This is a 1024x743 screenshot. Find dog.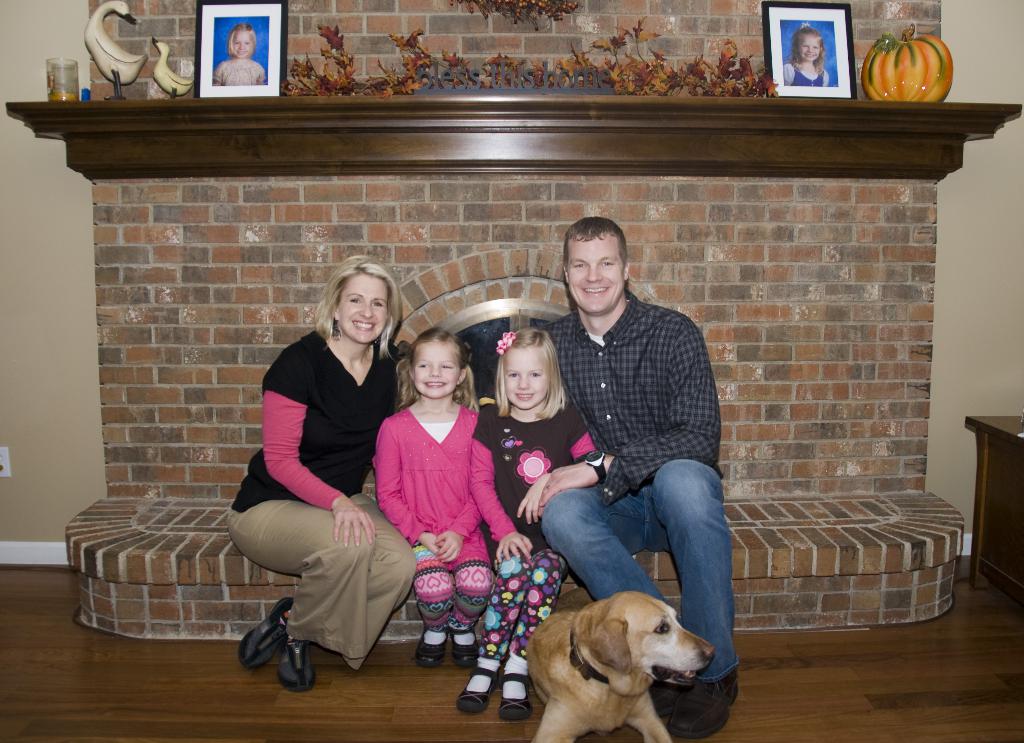
Bounding box: 527,588,722,742.
